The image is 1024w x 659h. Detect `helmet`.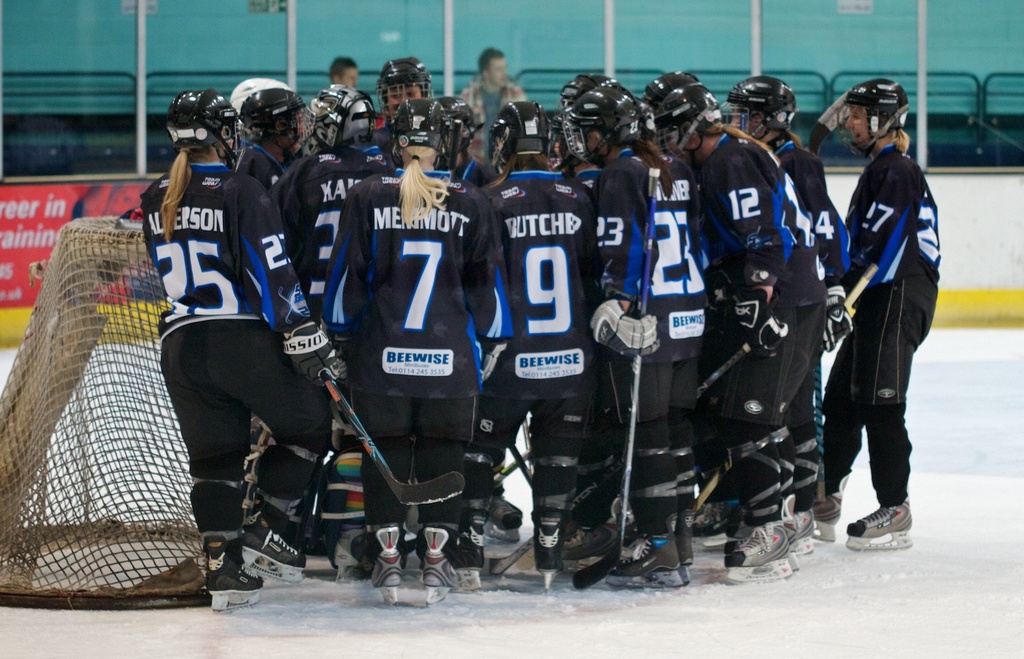
Detection: <bbox>725, 74, 799, 142</bbox>.
